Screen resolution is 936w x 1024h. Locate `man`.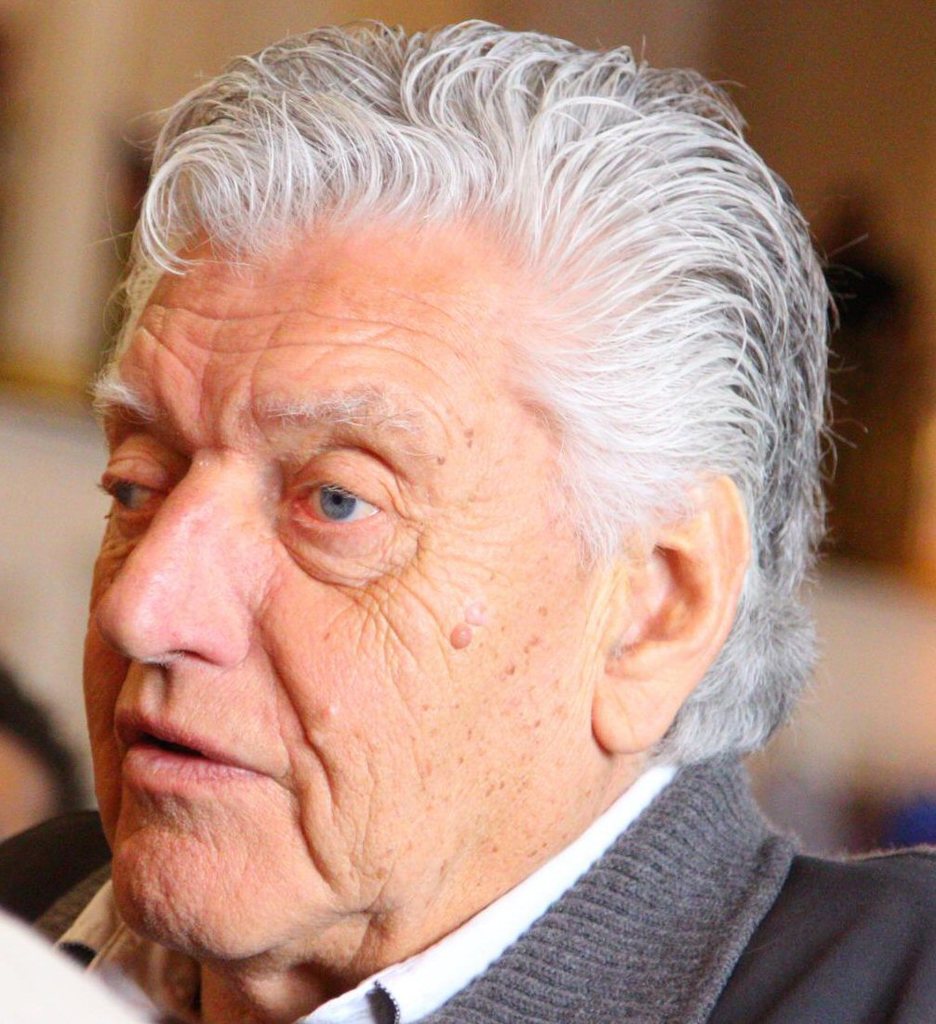
rect(1, 0, 916, 1023).
